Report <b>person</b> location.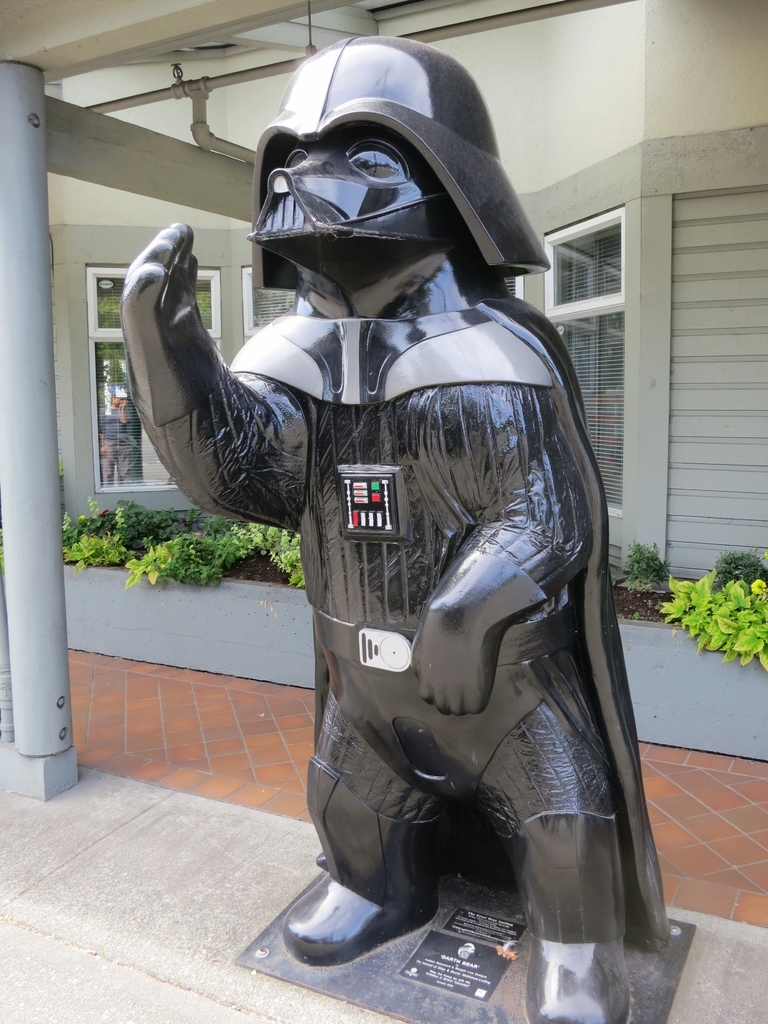
Report: x1=112 y1=29 x2=673 y2=1016.
